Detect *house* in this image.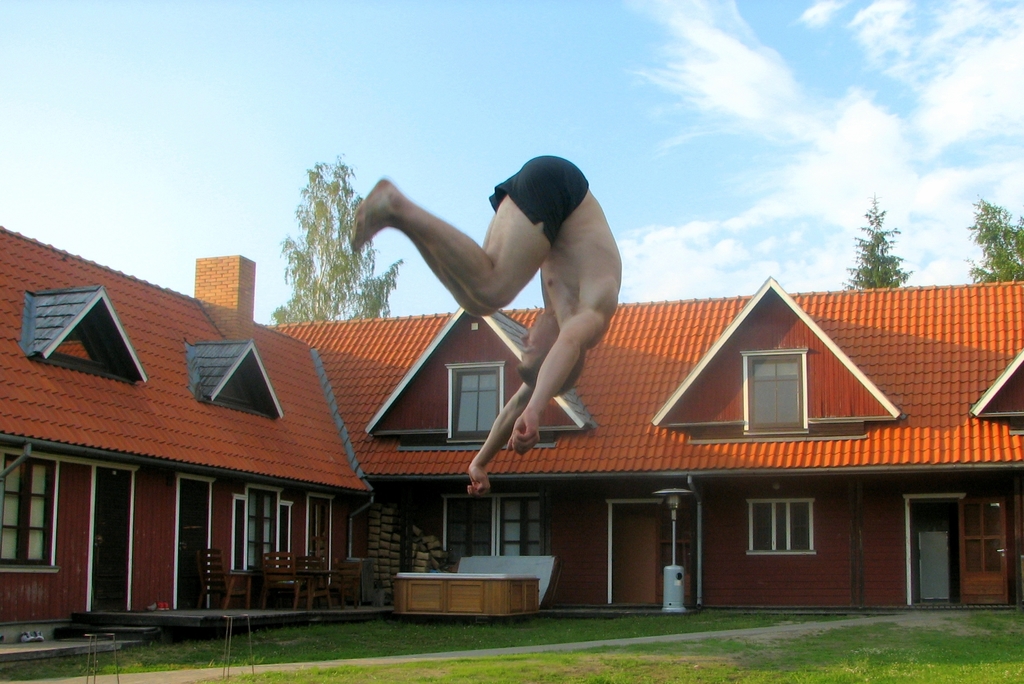
Detection: <region>78, 224, 899, 640</region>.
